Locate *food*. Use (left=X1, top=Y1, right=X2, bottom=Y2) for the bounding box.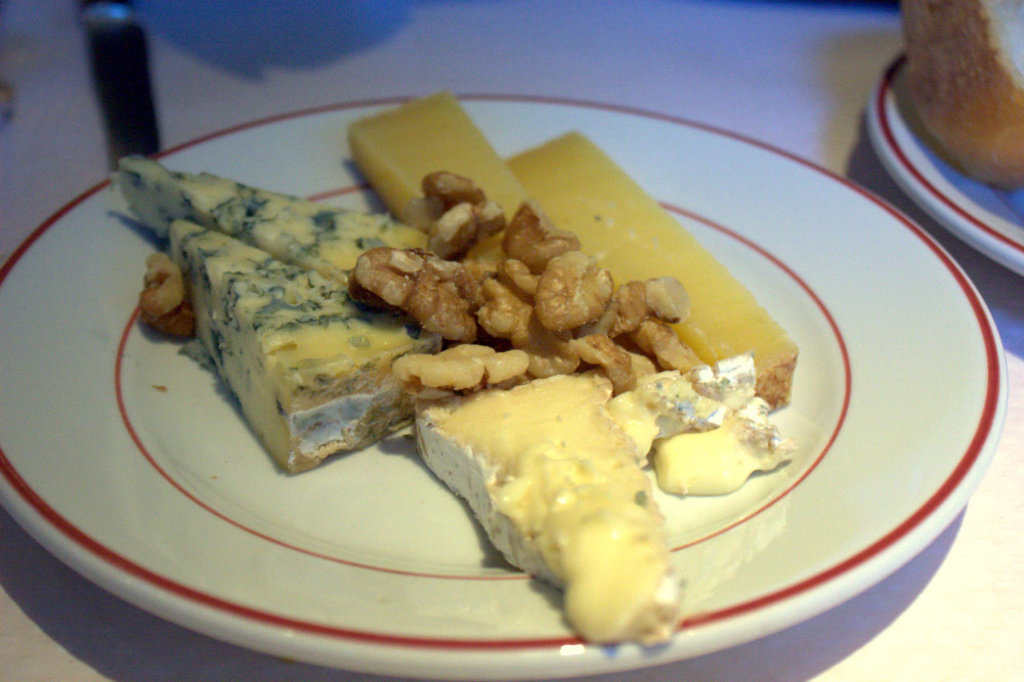
(left=141, top=255, right=195, bottom=340).
